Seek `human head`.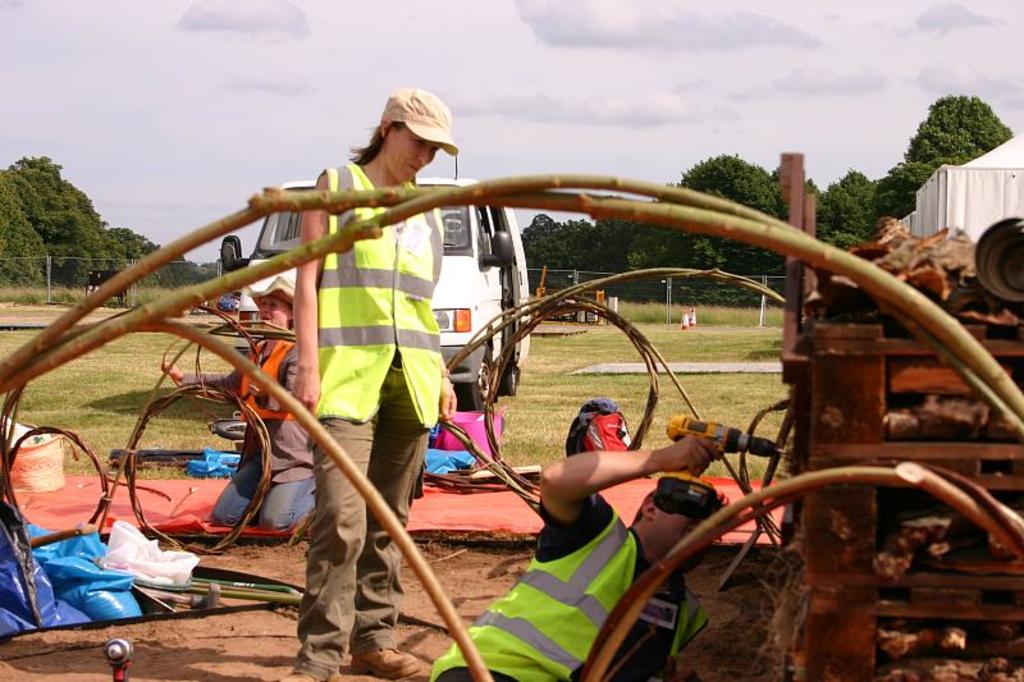
639, 472, 732, 569.
